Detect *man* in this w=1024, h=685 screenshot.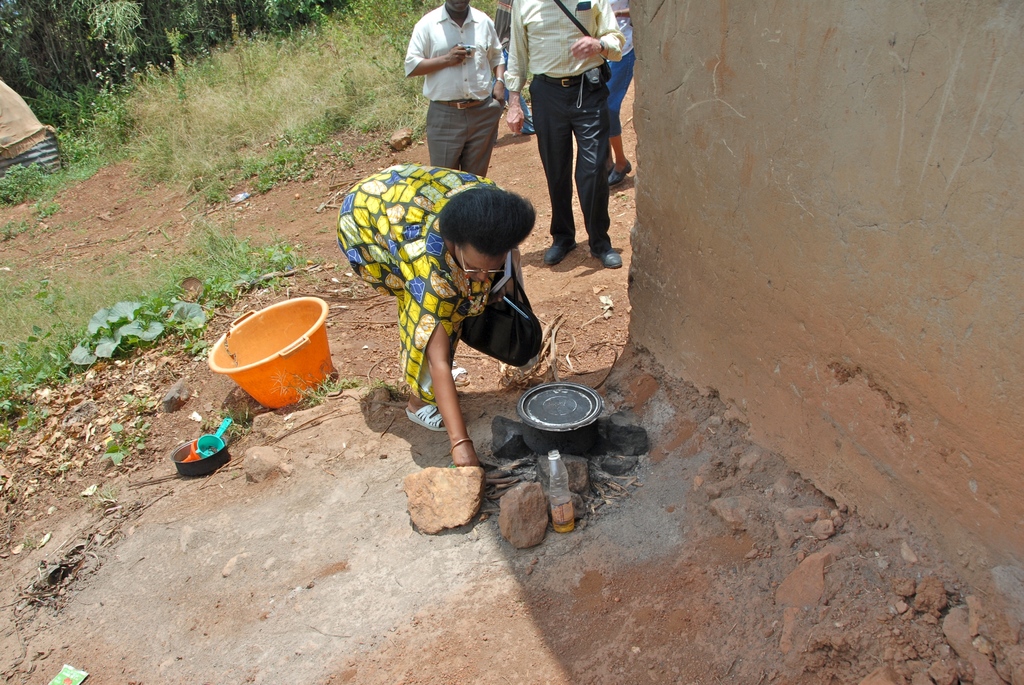
Detection: 397,0,510,171.
